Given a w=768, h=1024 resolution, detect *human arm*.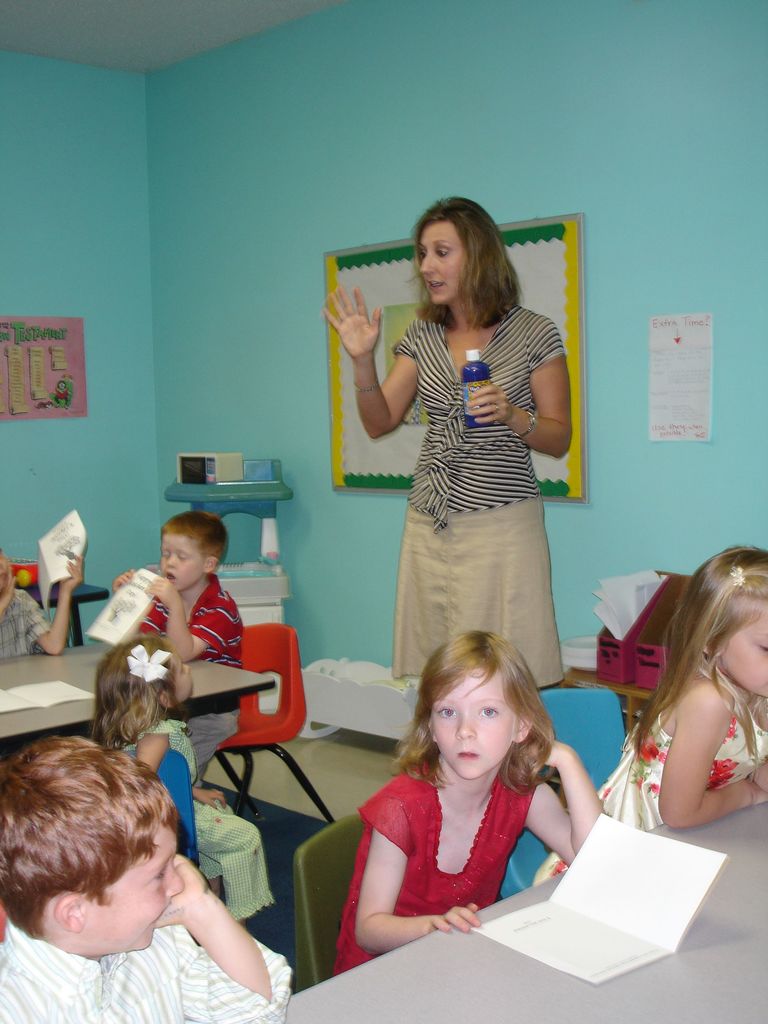
crop(357, 791, 476, 954).
